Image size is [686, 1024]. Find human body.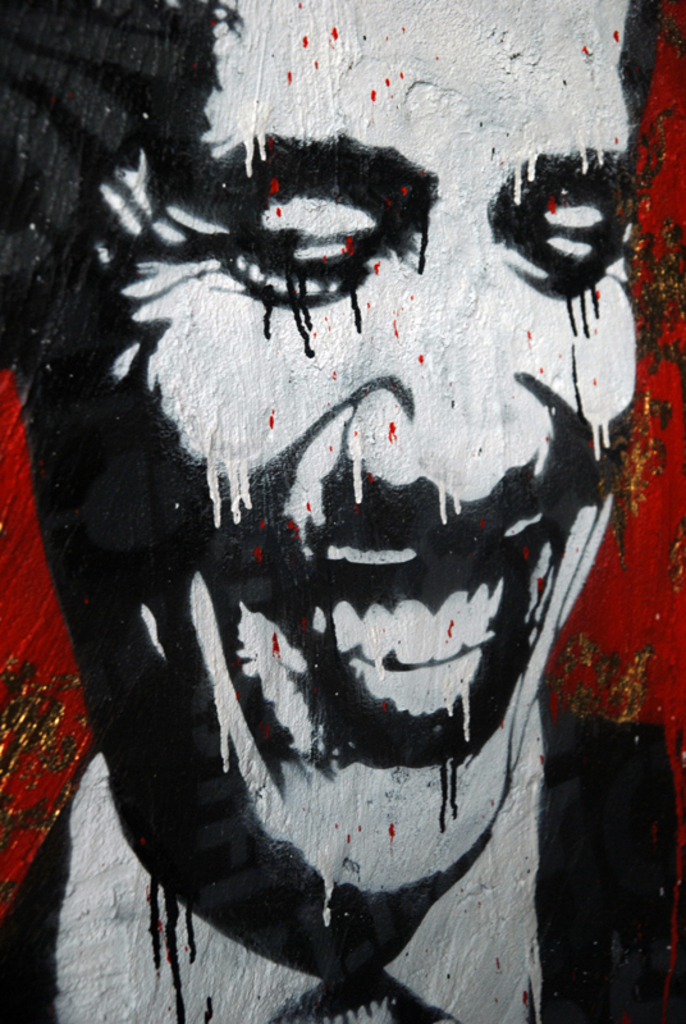
14 77 589 983.
